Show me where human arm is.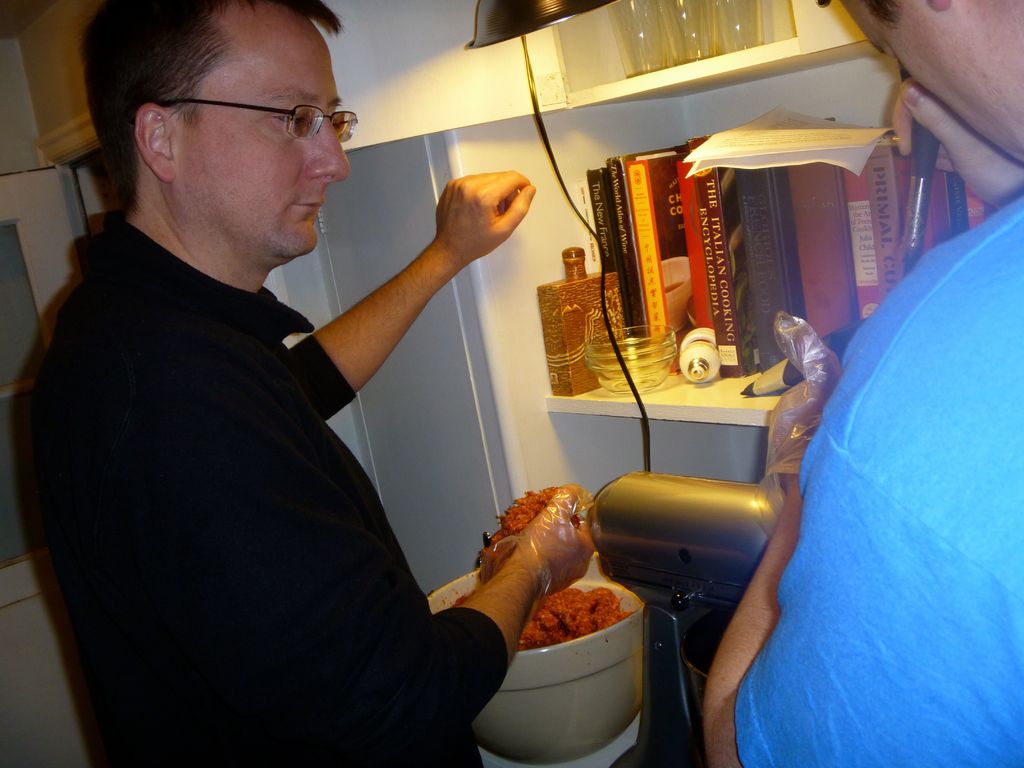
human arm is at x1=692, y1=311, x2=1023, y2=763.
